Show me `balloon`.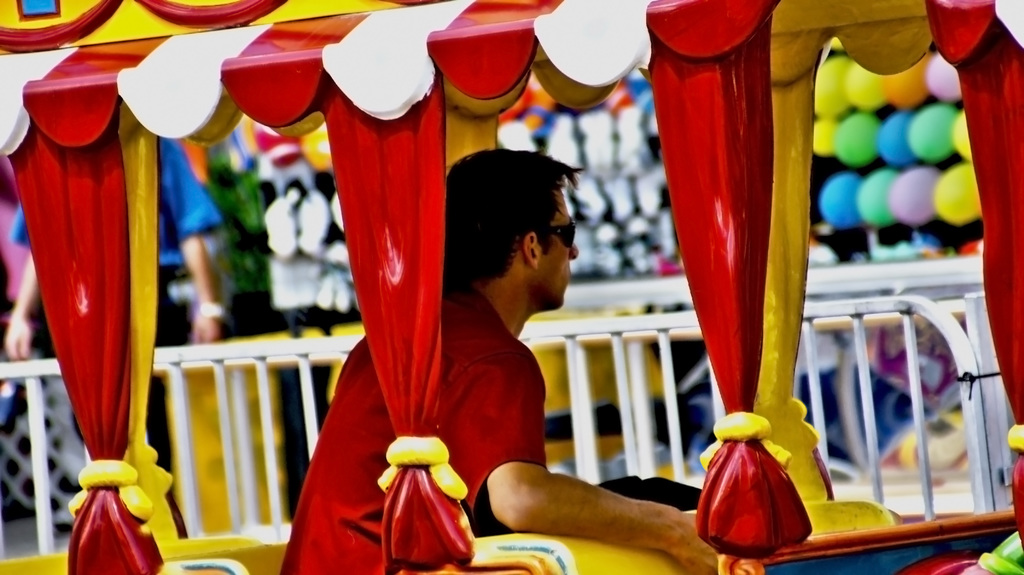
`balloon` is here: locate(843, 63, 889, 108).
